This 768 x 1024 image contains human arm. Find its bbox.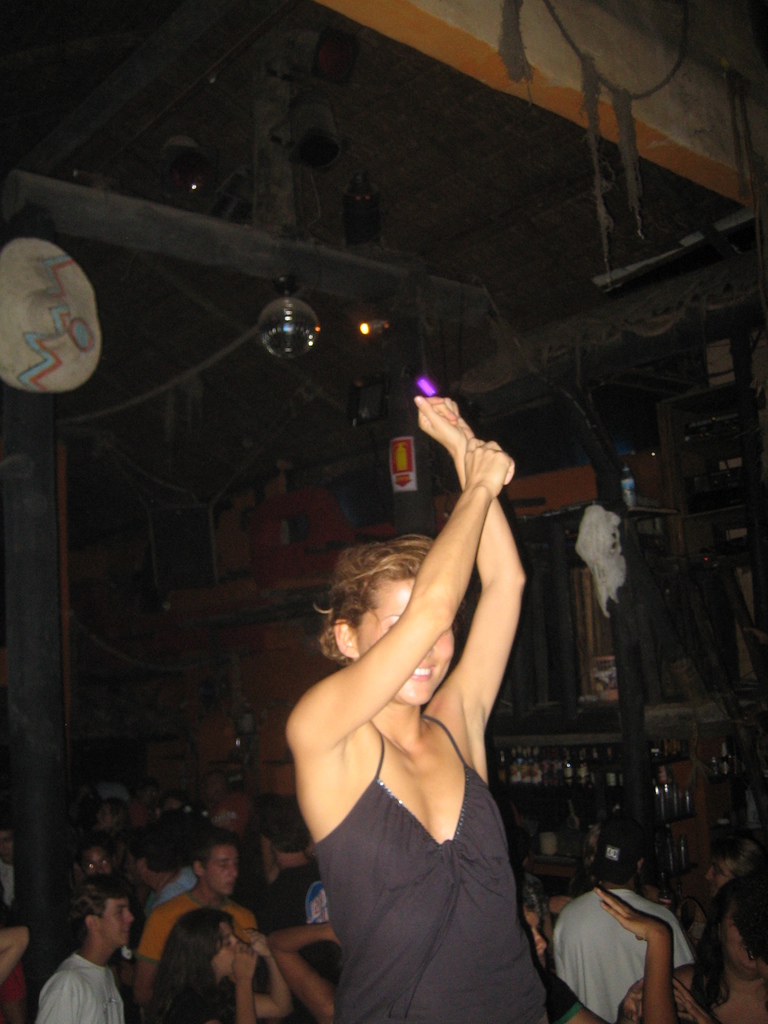
box=[258, 922, 342, 1023].
